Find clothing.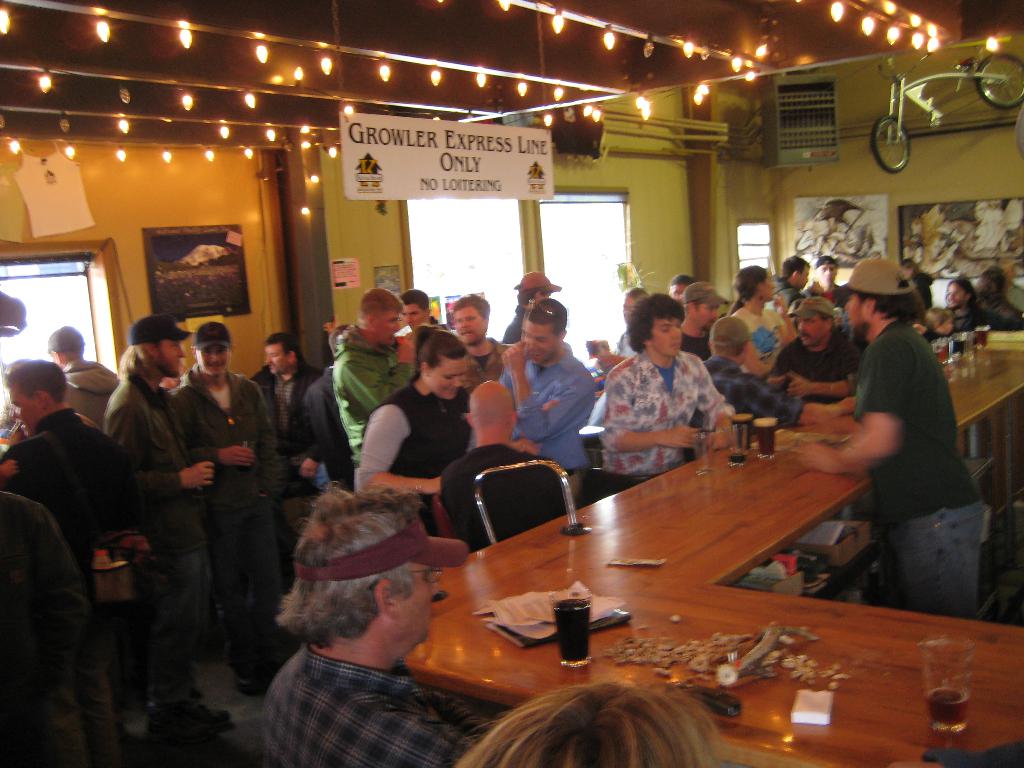
crop(557, 474, 593, 520).
